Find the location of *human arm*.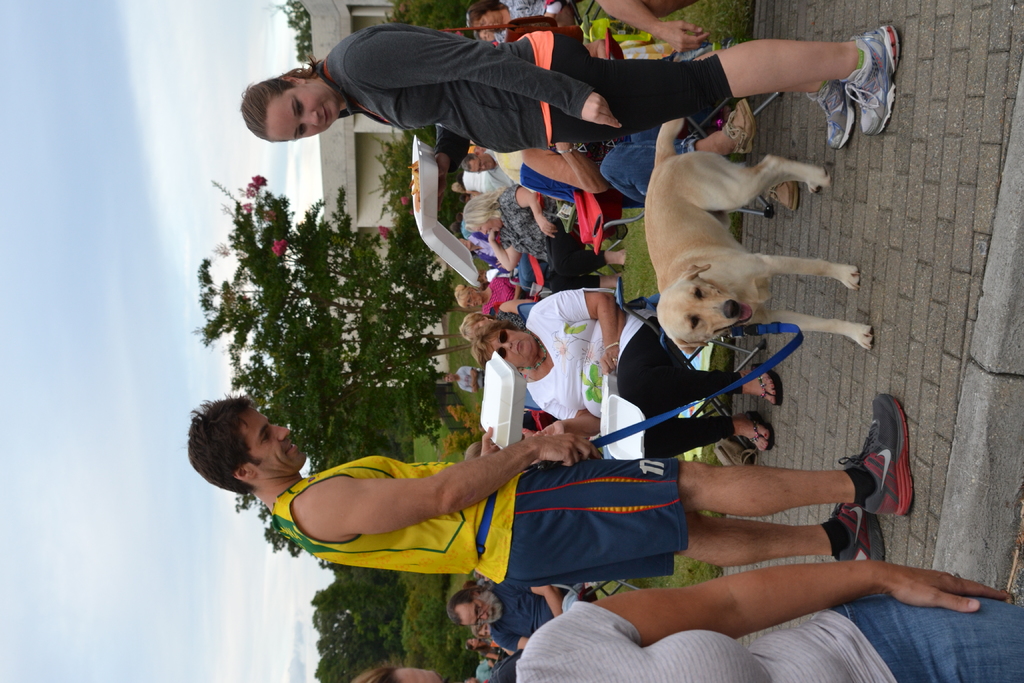
Location: x1=472, y1=424, x2=518, y2=461.
